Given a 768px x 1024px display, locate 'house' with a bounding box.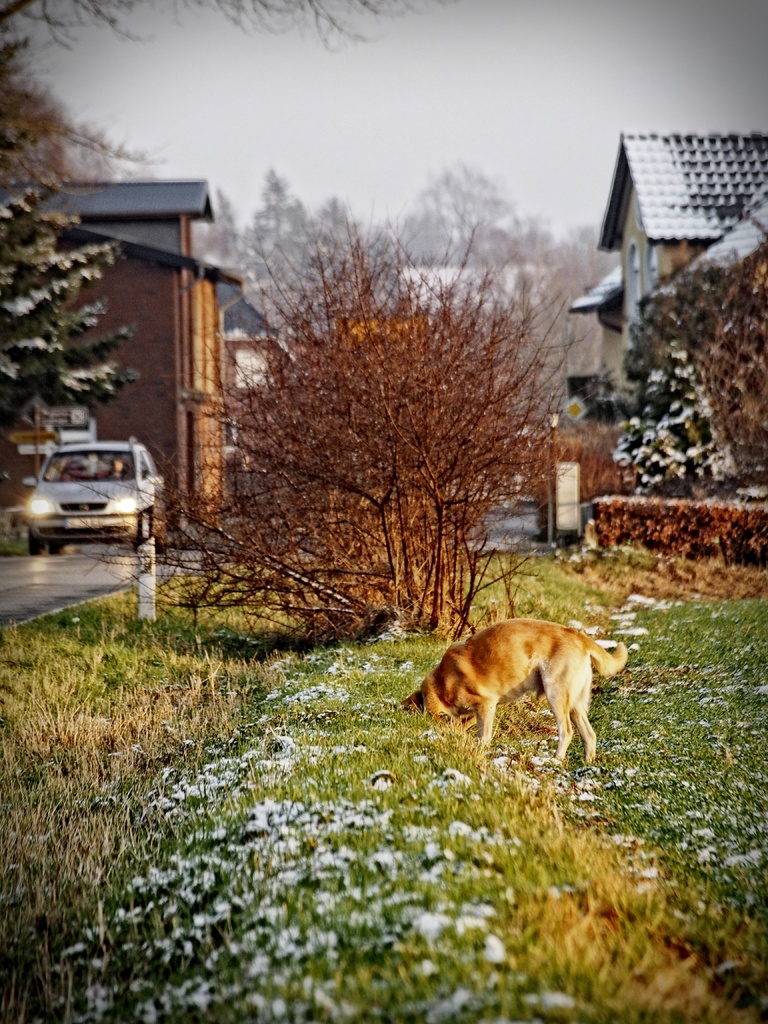
Located: 567 129 767 488.
